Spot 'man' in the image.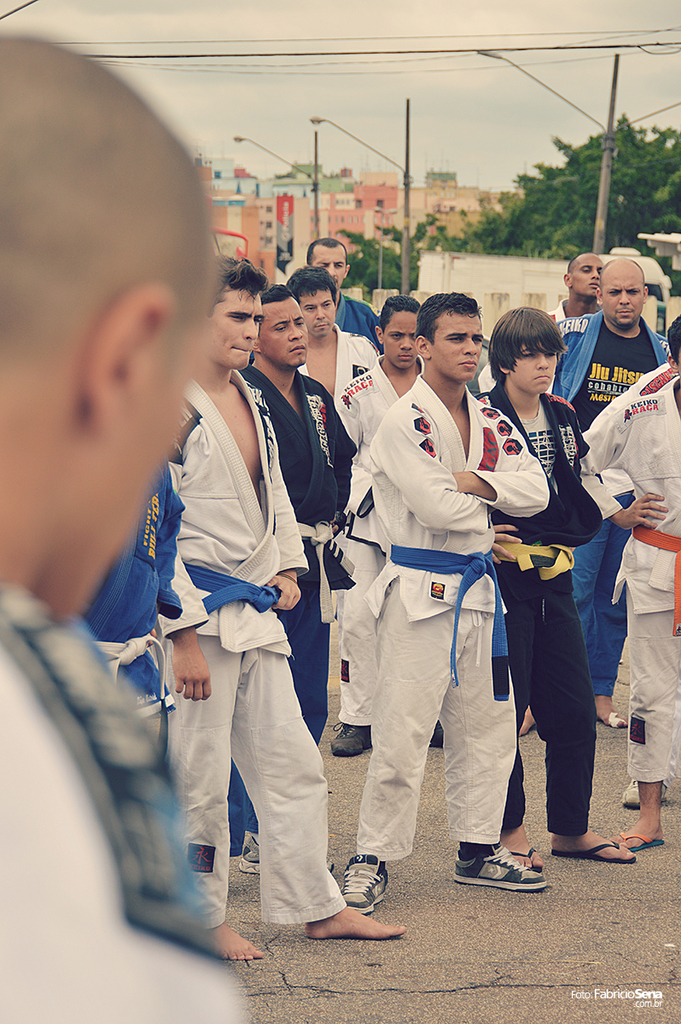
'man' found at {"left": 281, "top": 271, "right": 375, "bottom": 392}.
